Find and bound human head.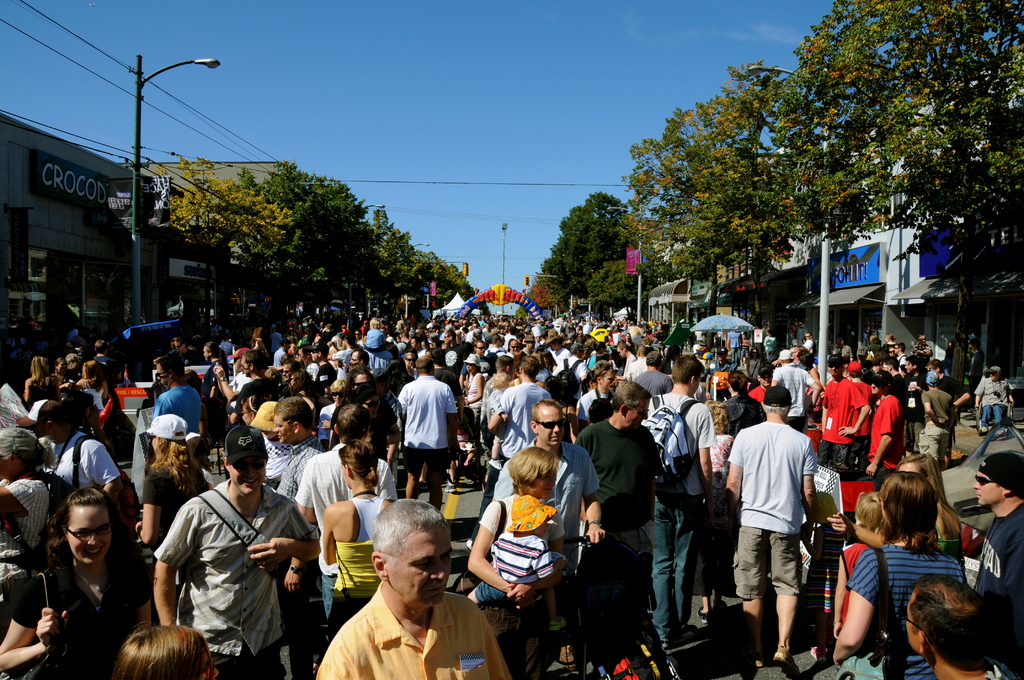
Bound: rect(925, 360, 943, 375).
